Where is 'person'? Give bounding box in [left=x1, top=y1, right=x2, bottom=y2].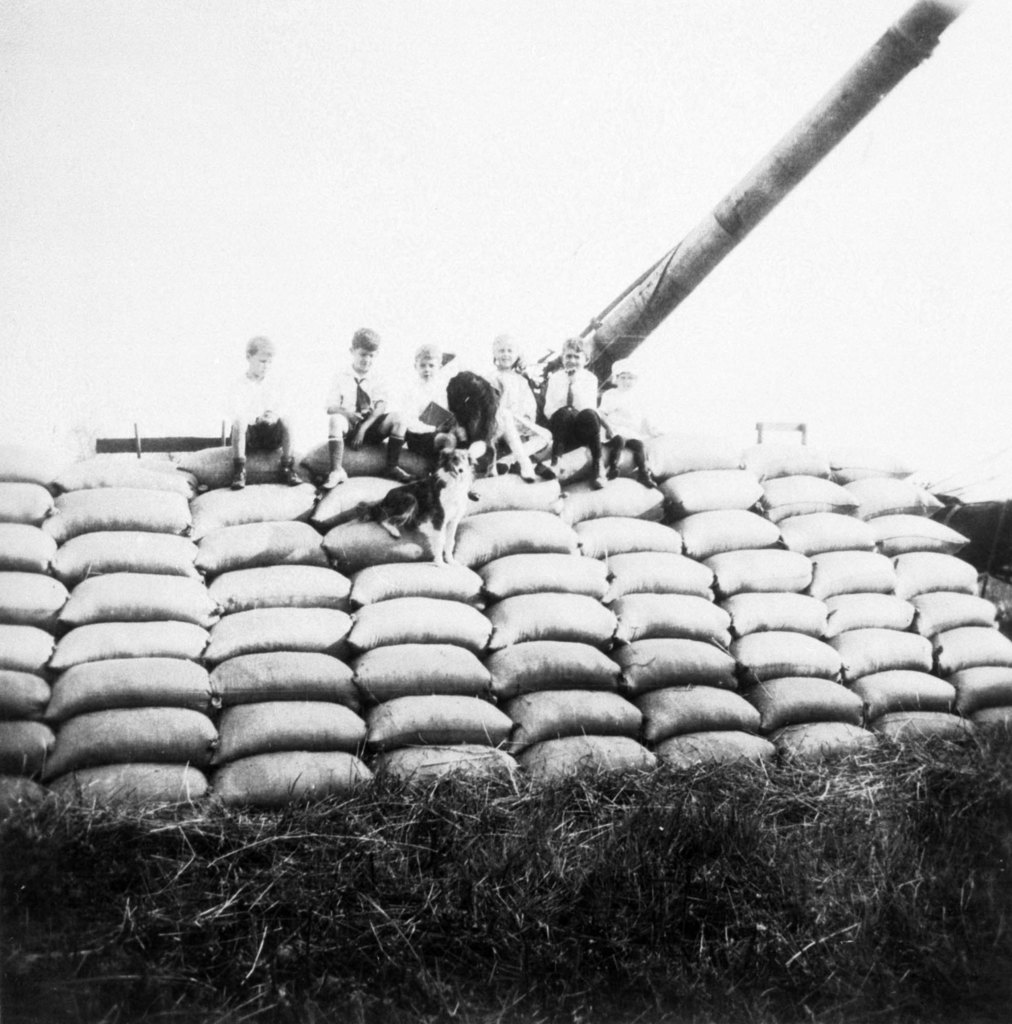
[left=223, top=337, right=300, bottom=484].
